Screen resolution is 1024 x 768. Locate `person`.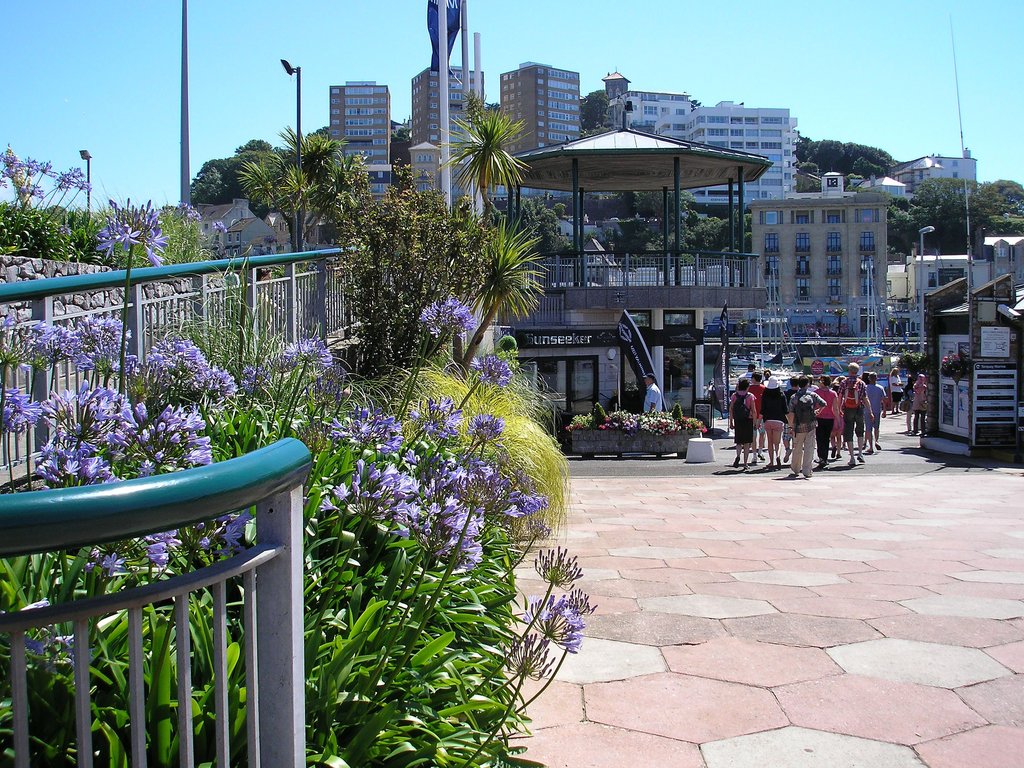
box(842, 363, 872, 465).
